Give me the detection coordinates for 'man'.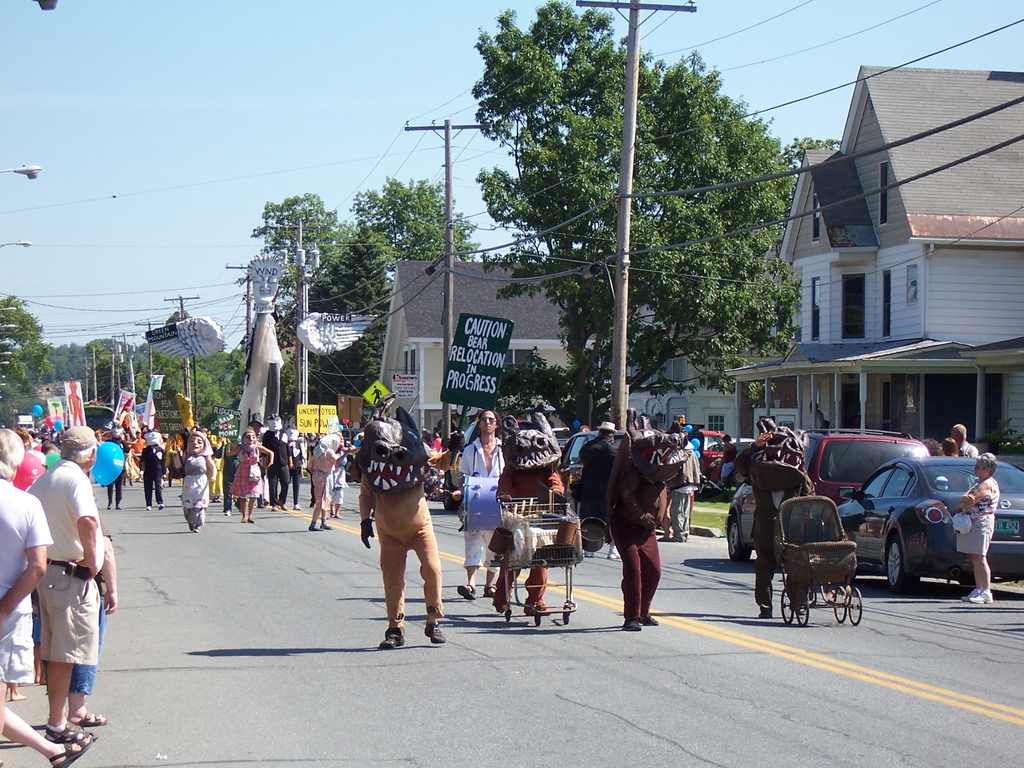
[x1=307, y1=436, x2=352, y2=529].
